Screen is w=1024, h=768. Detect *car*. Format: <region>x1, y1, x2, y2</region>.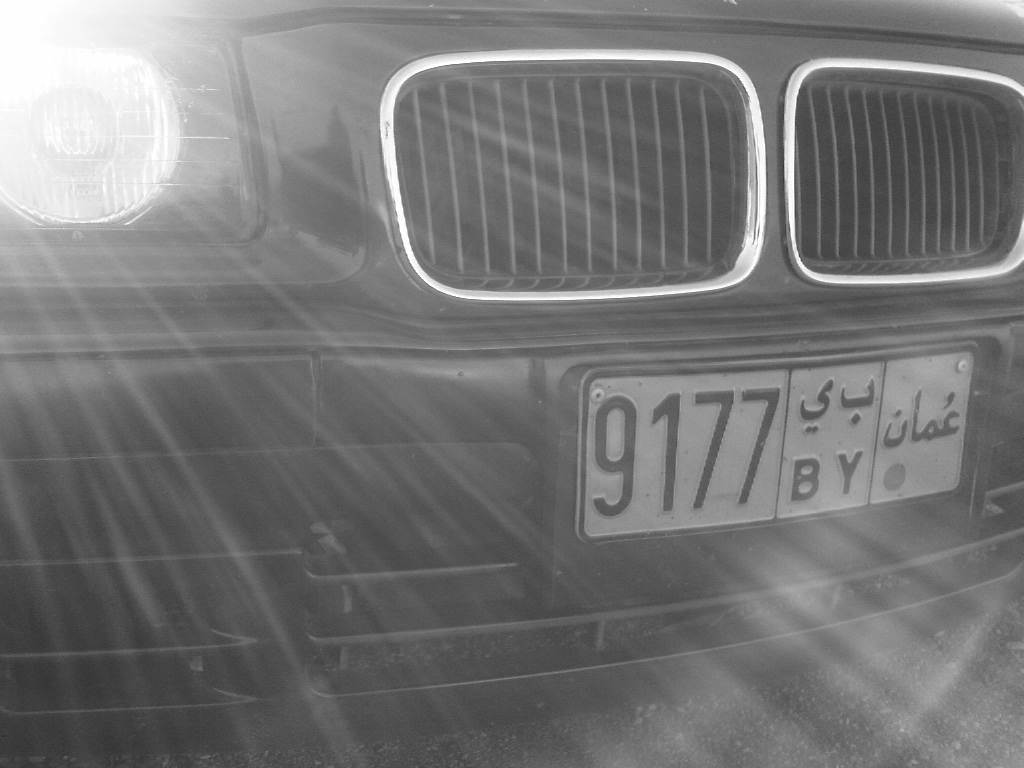
<region>21, 5, 1016, 726</region>.
